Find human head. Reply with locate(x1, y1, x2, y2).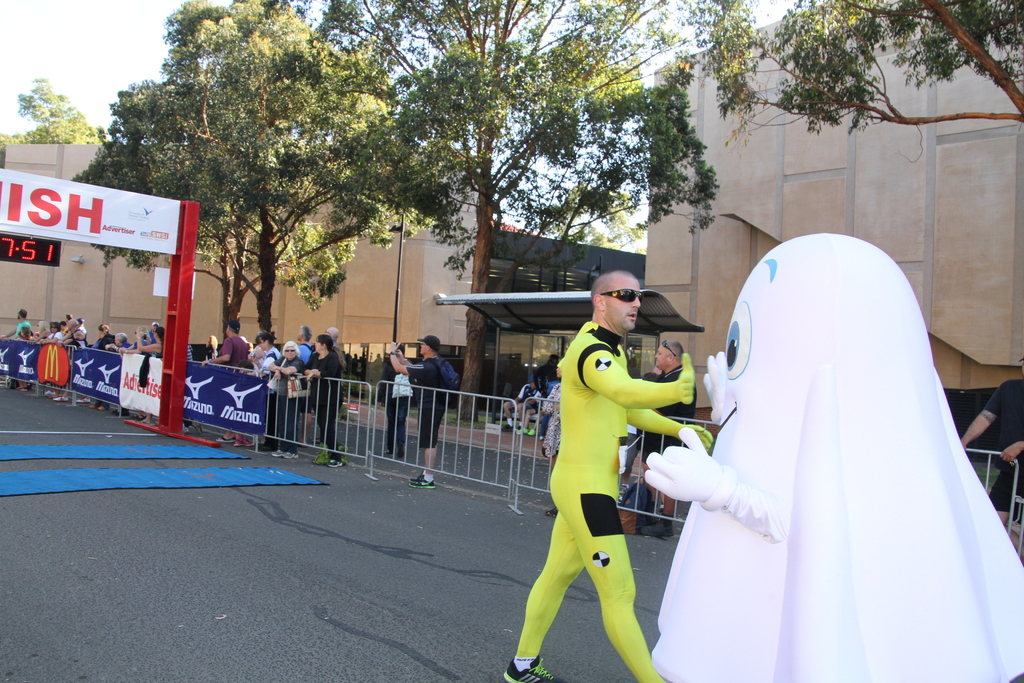
locate(297, 325, 311, 342).
